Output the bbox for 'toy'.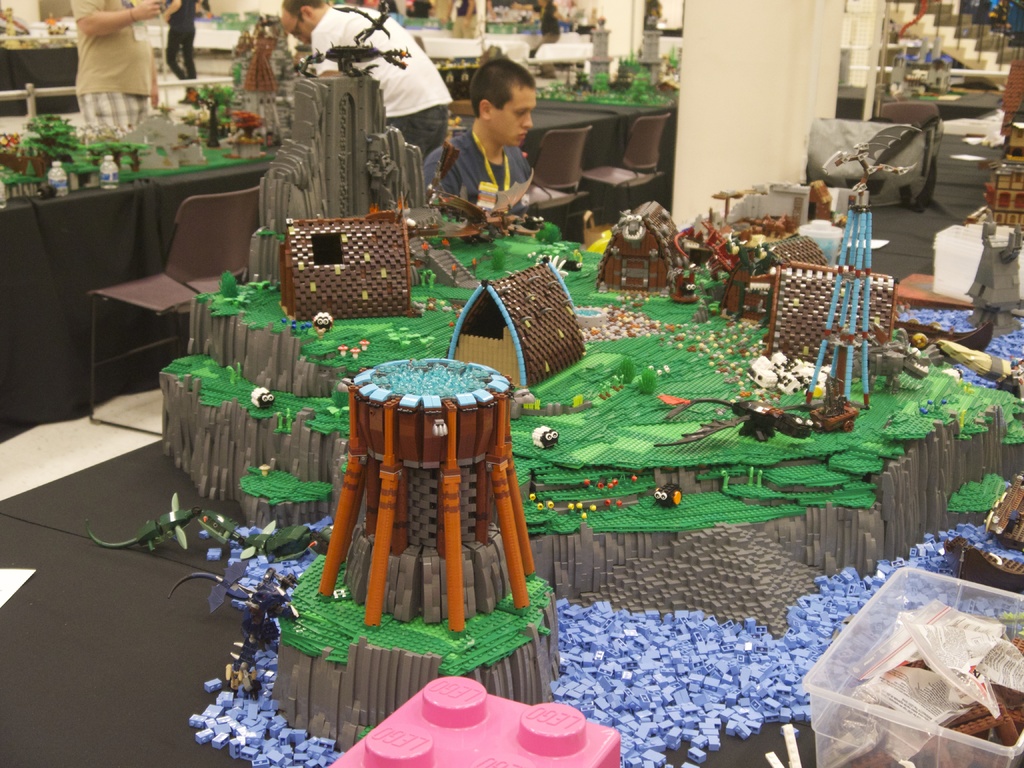
<region>737, 721, 832, 767</region>.
